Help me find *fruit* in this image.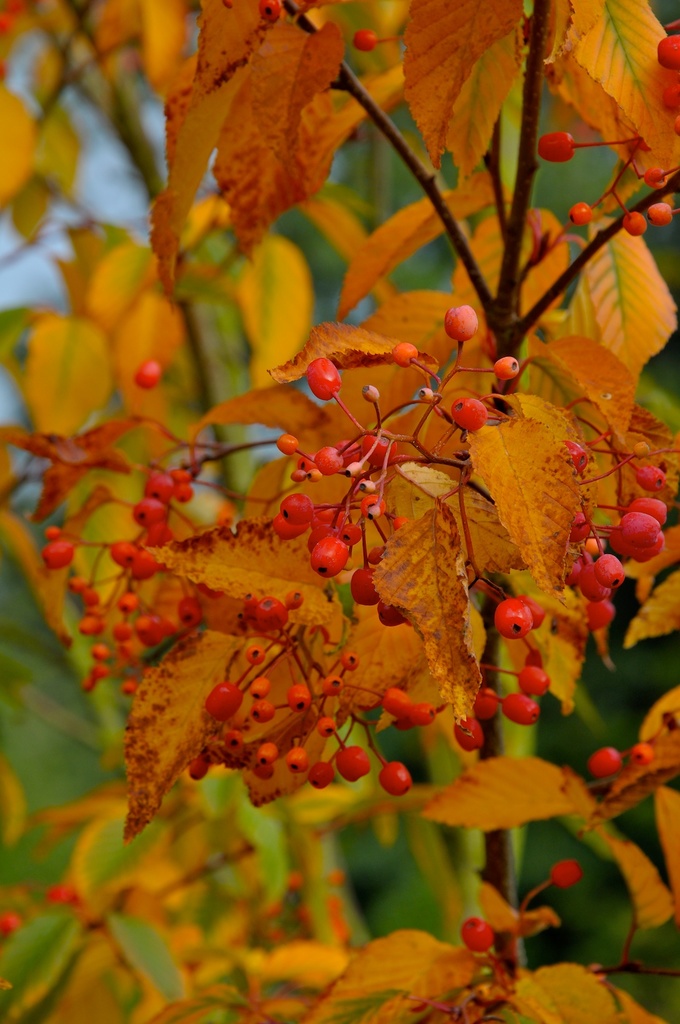
Found it: (308,355,343,402).
